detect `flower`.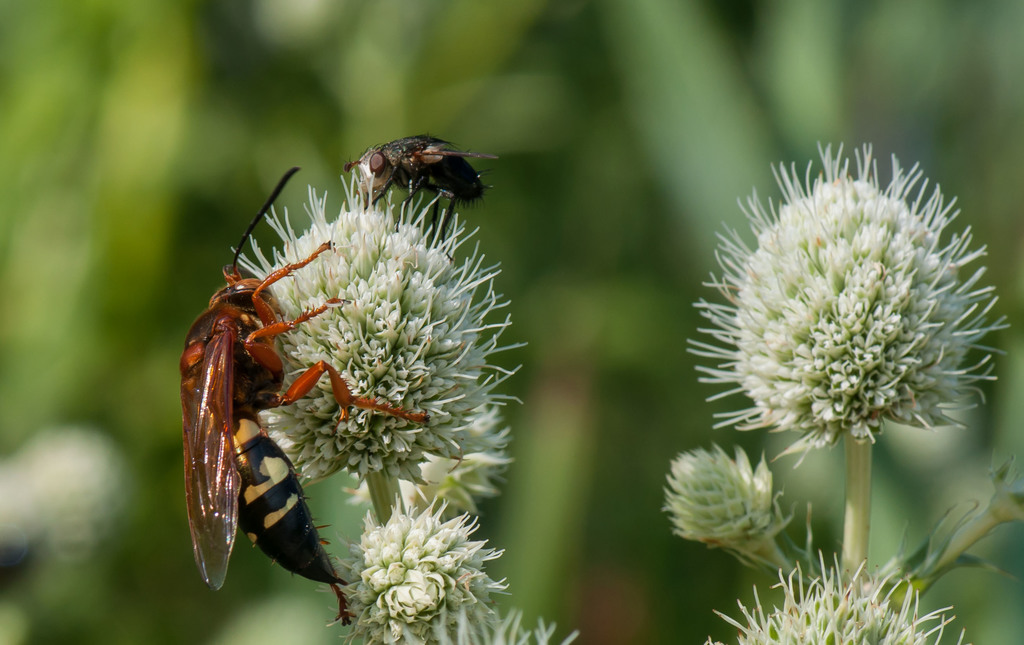
Detected at bbox(328, 502, 580, 644).
